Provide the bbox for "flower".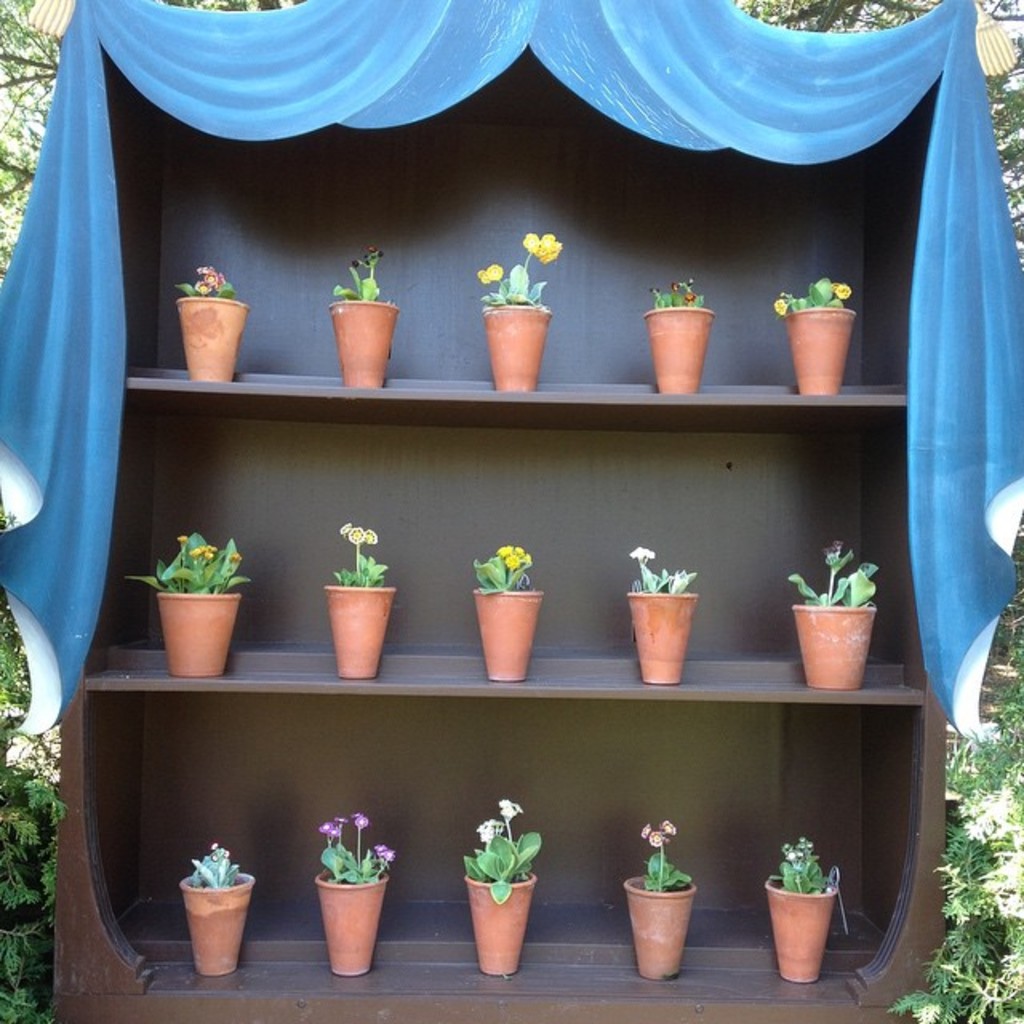
498,544,507,555.
